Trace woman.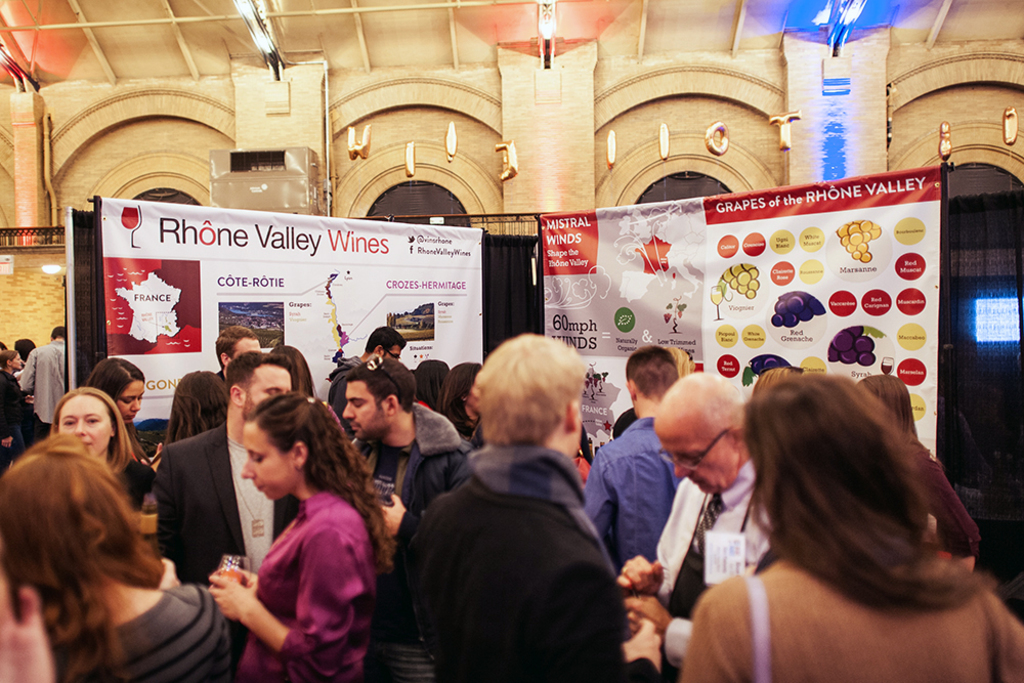
Traced to 677/369/1023/682.
